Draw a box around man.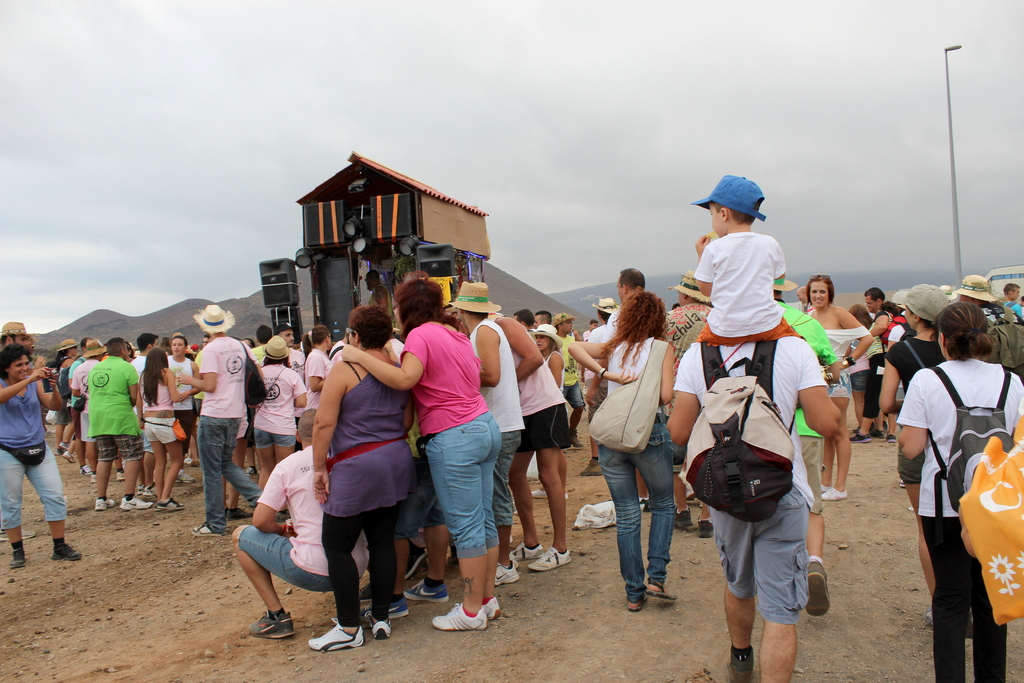
(x1=491, y1=313, x2=568, y2=573).
